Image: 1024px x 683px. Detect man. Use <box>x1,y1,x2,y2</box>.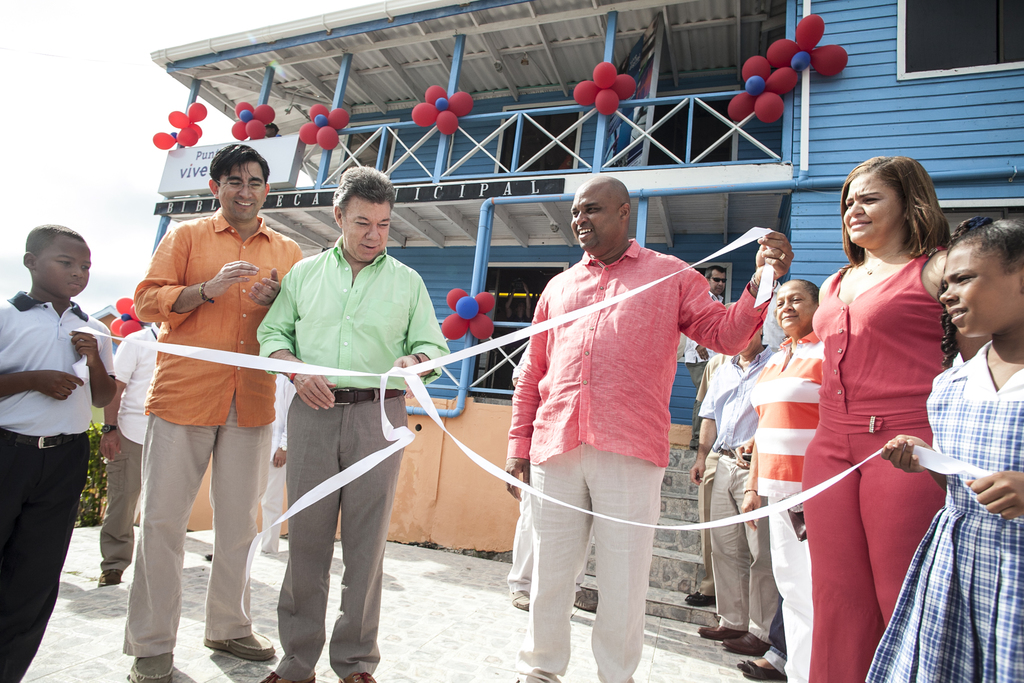
<box>255,164,452,682</box>.
